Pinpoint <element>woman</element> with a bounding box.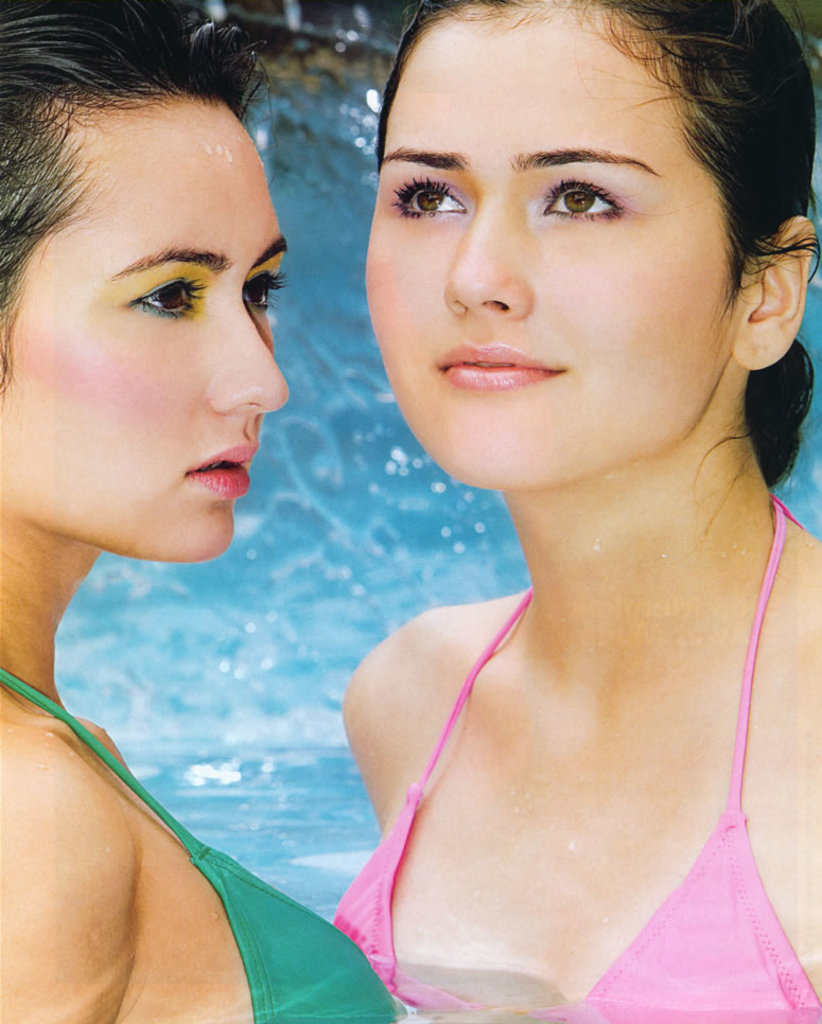
(0, 0, 400, 1023).
